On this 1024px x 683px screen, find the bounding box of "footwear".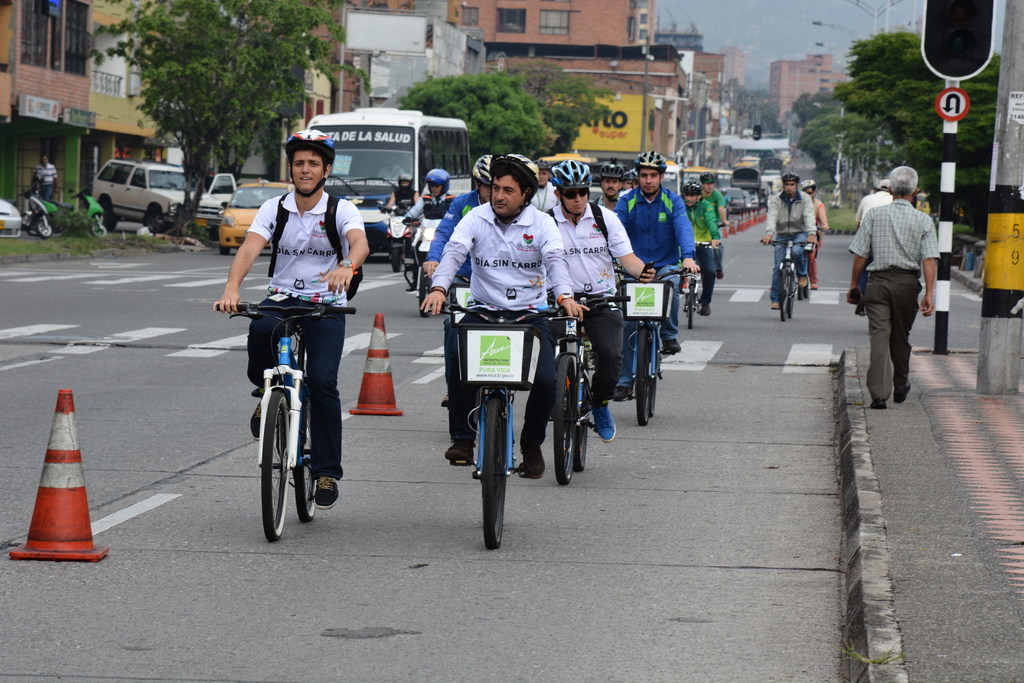
Bounding box: Rect(517, 437, 548, 482).
